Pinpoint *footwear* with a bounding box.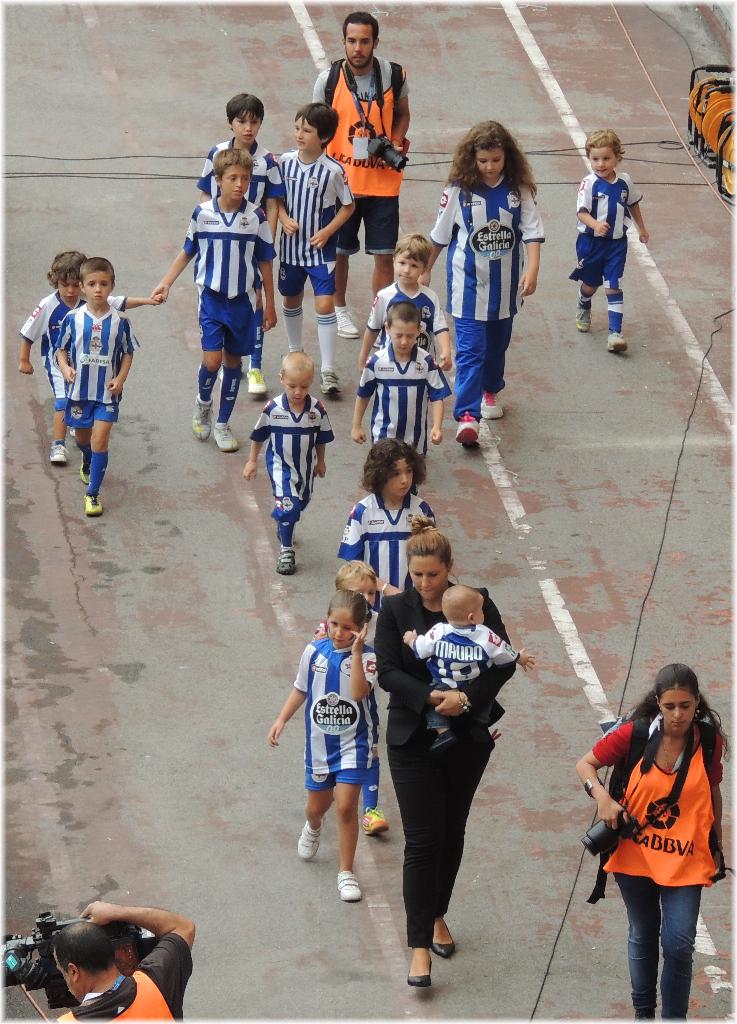
{"x1": 334, "y1": 866, "x2": 362, "y2": 902}.
